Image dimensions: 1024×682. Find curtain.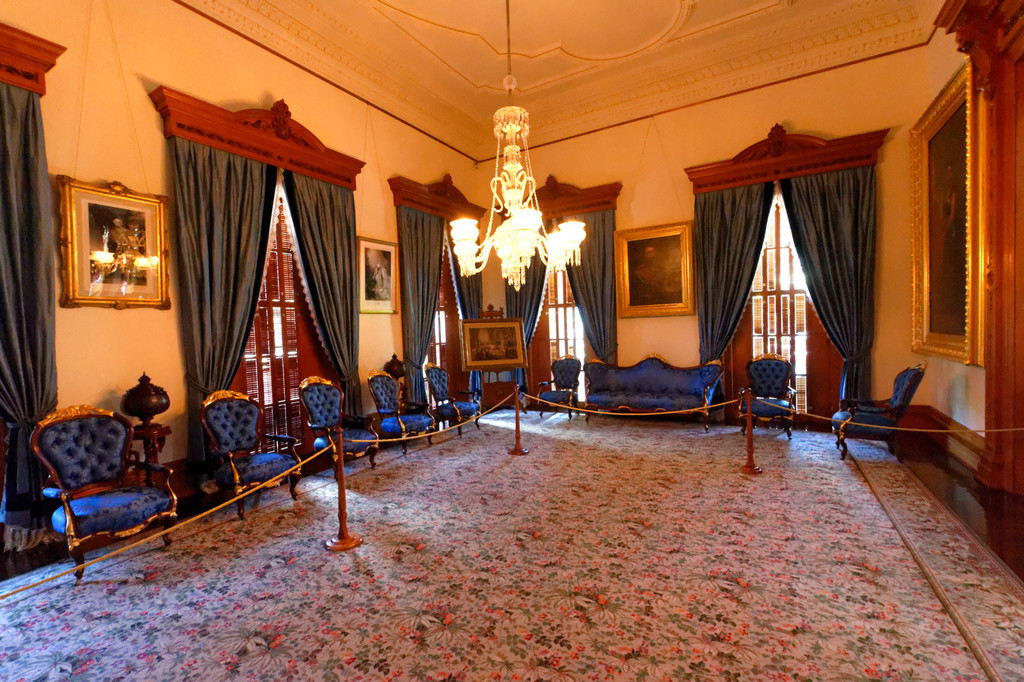
(772,157,879,408).
